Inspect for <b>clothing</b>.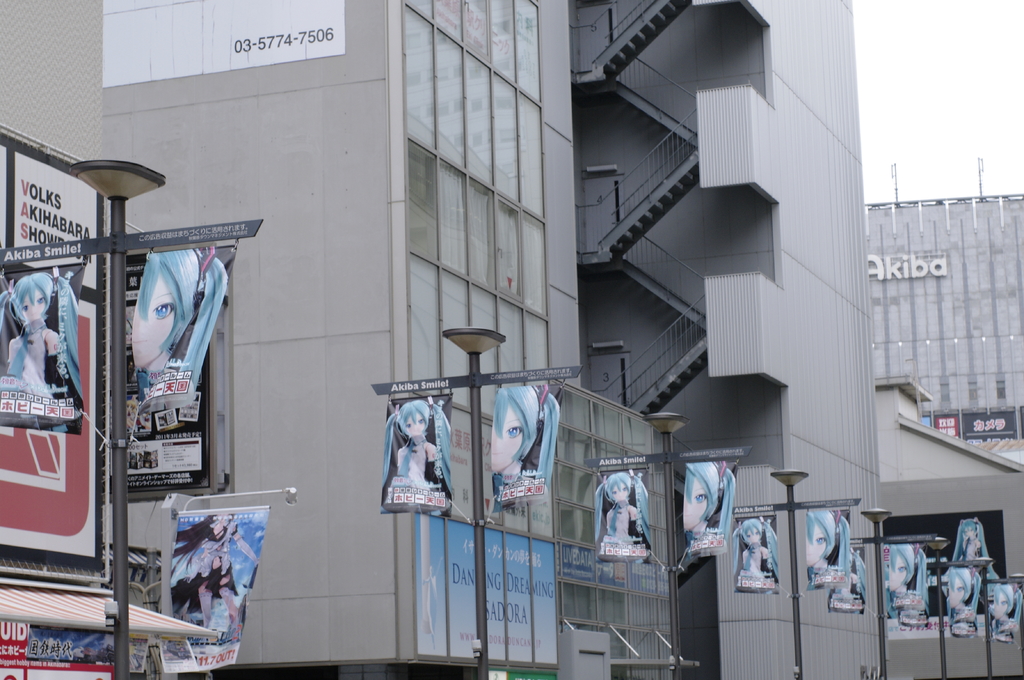
Inspection: bbox=(197, 532, 242, 599).
